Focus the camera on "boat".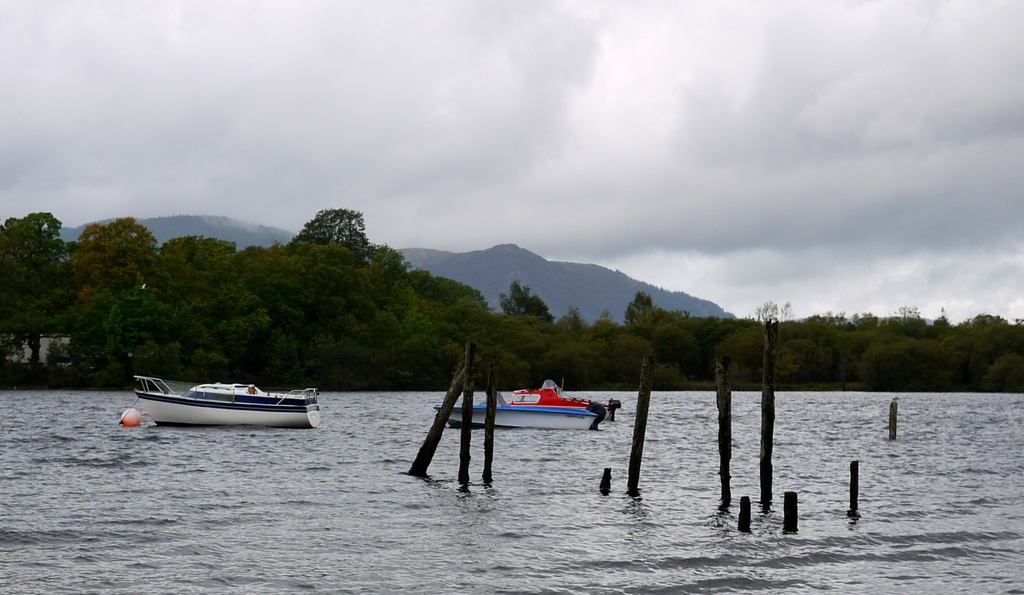
Focus region: BBox(440, 380, 621, 434).
